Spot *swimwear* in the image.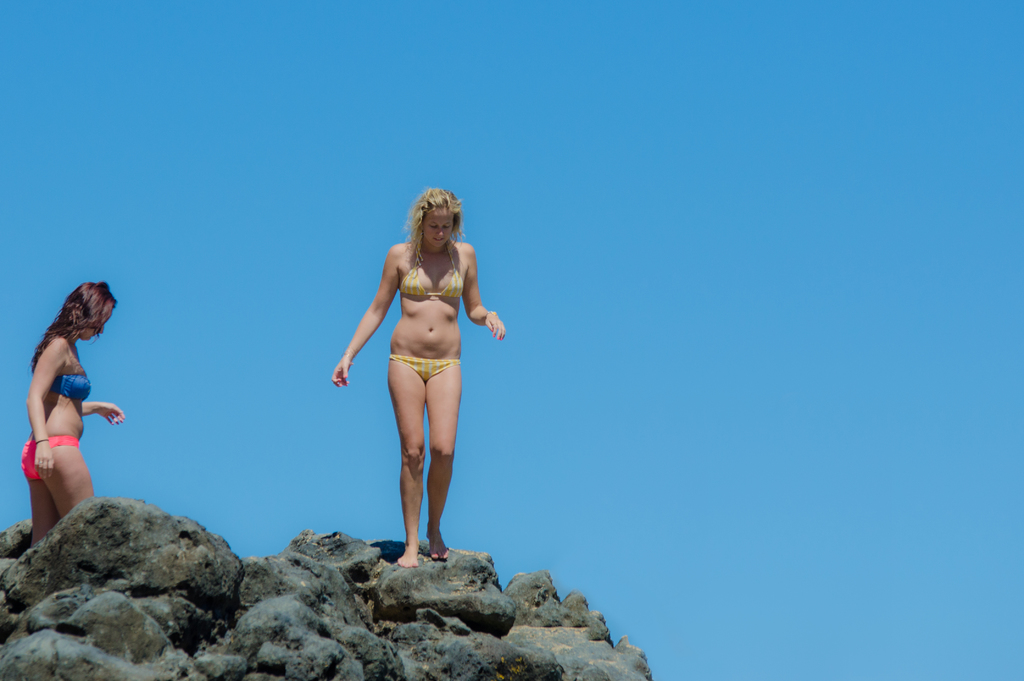
*swimwear* found at bbox=(50, 374, 90, 401).
